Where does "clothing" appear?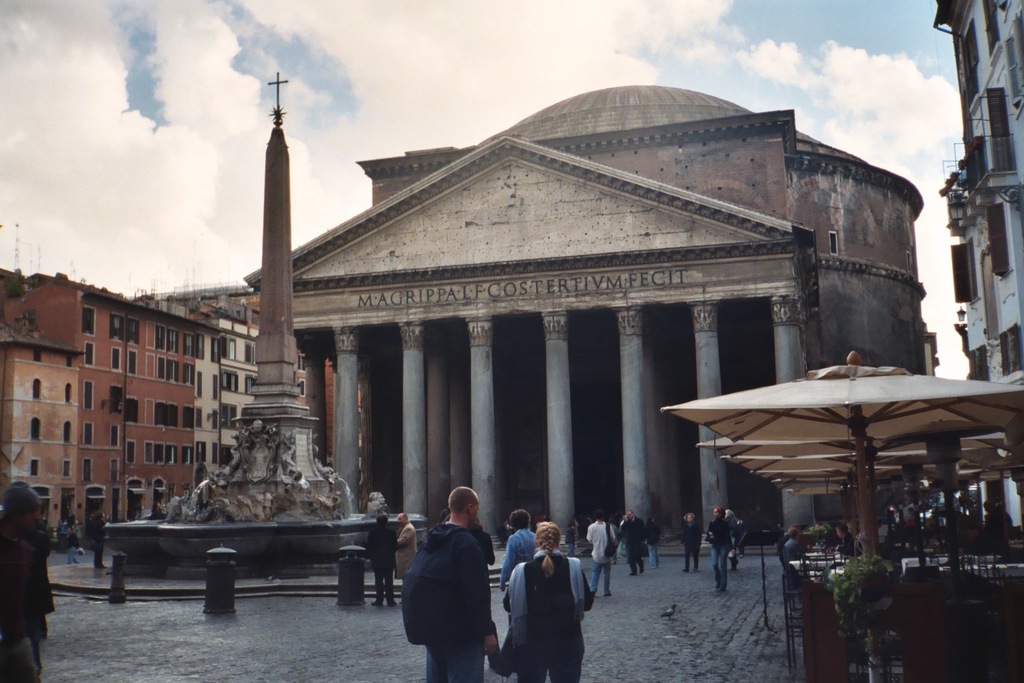
Appears at (0,530,55,681).
